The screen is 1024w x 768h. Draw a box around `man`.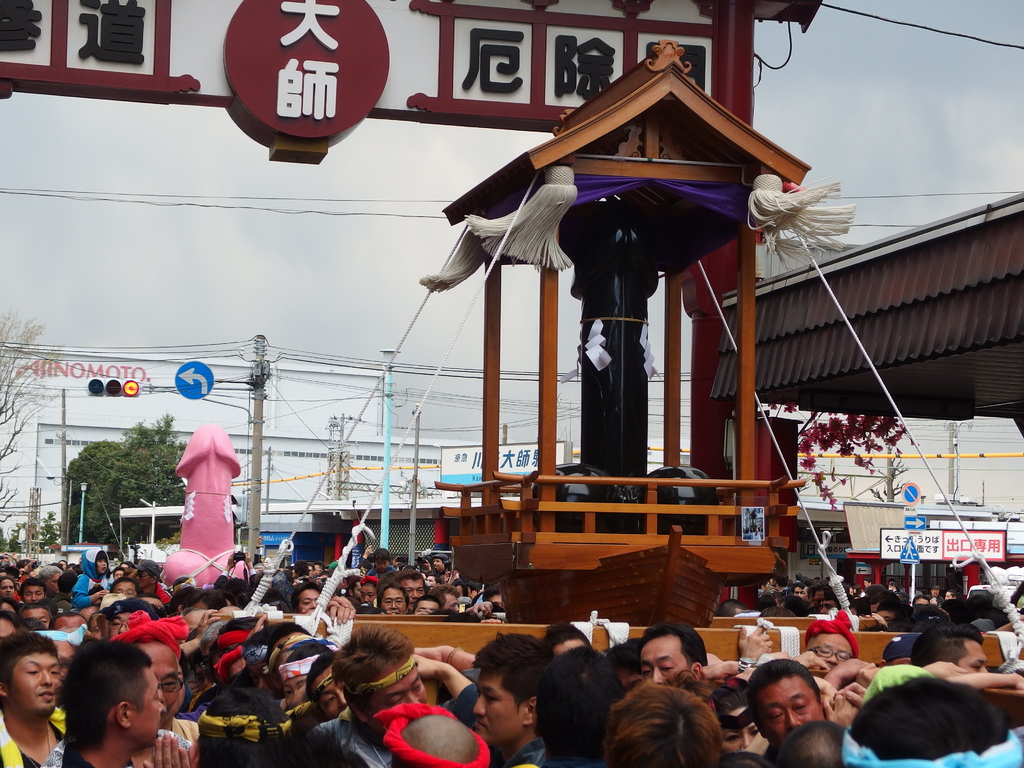
Rect(424, 583, 461, 620).
